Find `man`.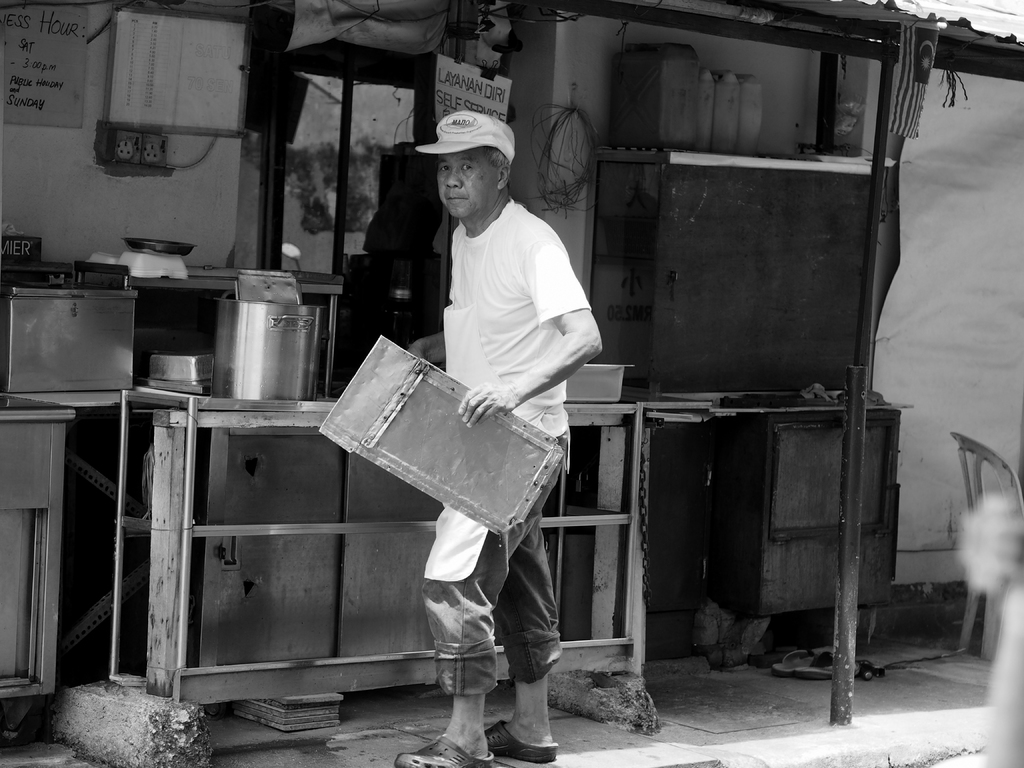
x1=395, y1=101, x2=605, y2=765.
